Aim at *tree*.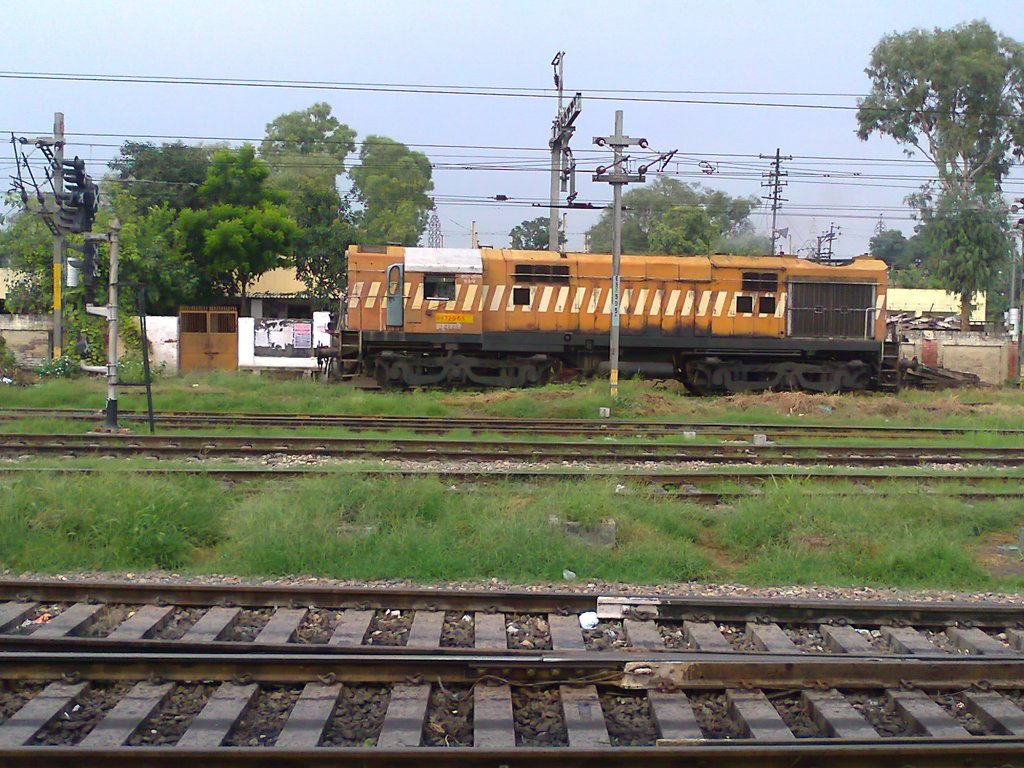
Aimed at locate(649, 203, 718, 264).
